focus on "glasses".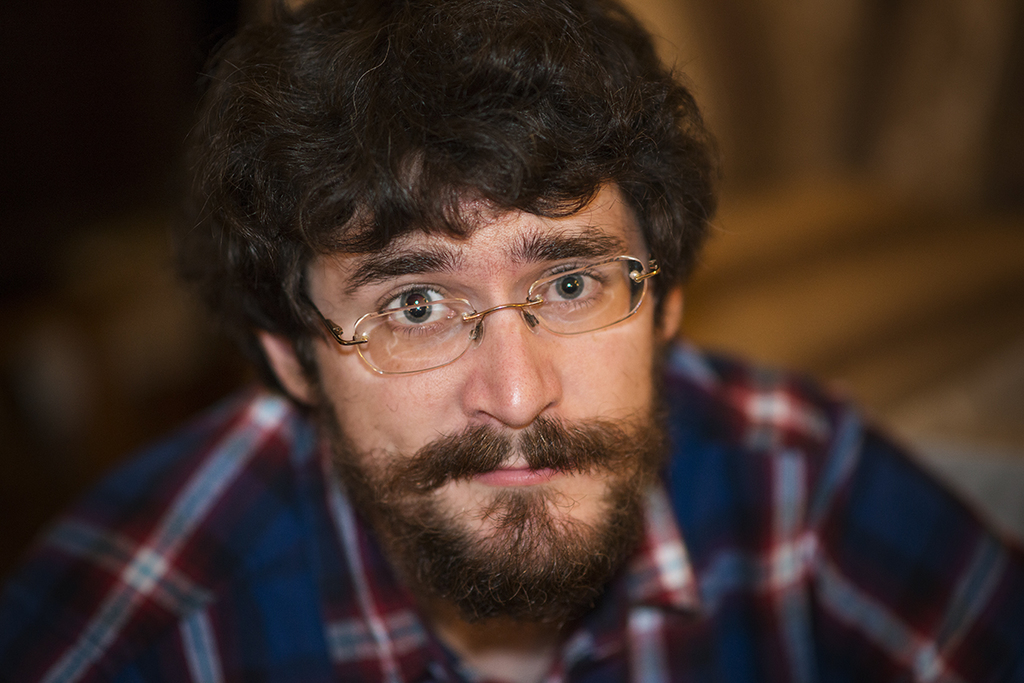
Focused at [312,244,647,359].
